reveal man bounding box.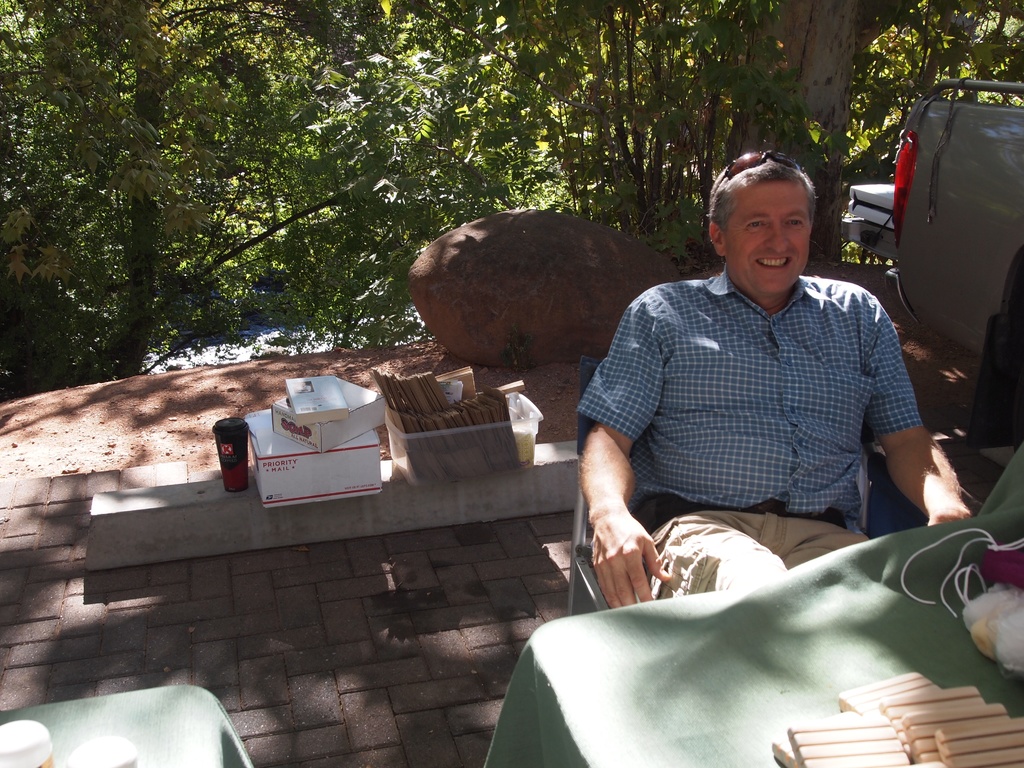
Revealed: {"x1": 544, "y1": 115, "x2": 944, "y2": 722}.
